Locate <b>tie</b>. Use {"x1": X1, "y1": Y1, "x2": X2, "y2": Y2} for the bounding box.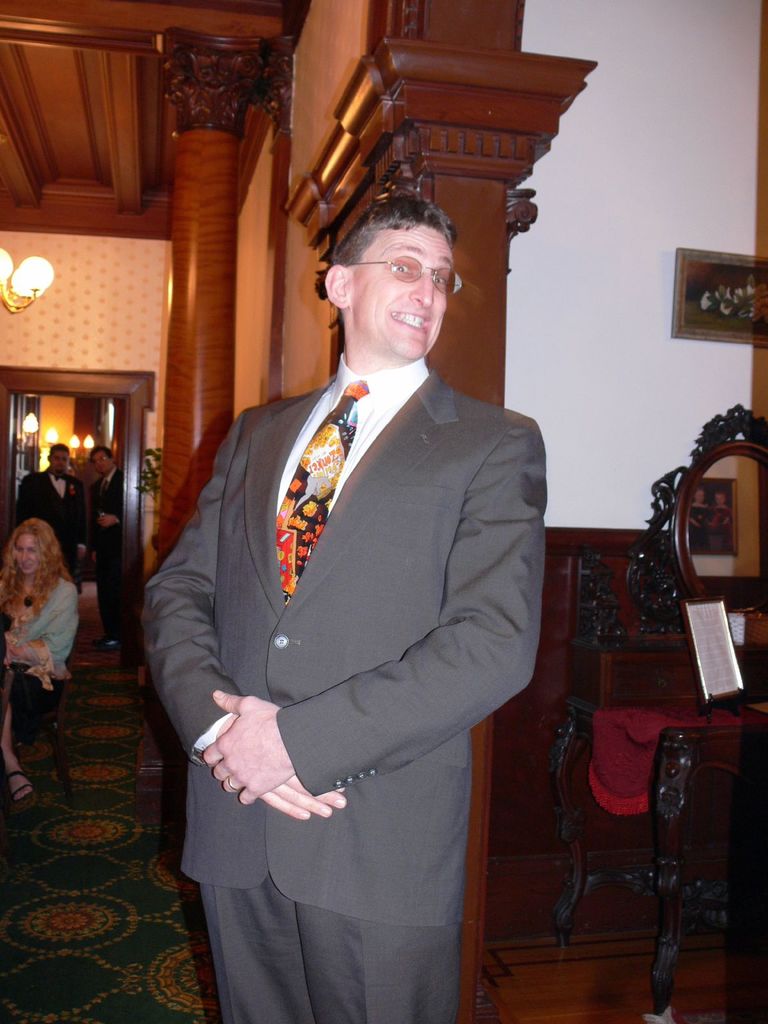
{"x1": 275, "y1": 378, "x2": 371, "y2": 605}.
